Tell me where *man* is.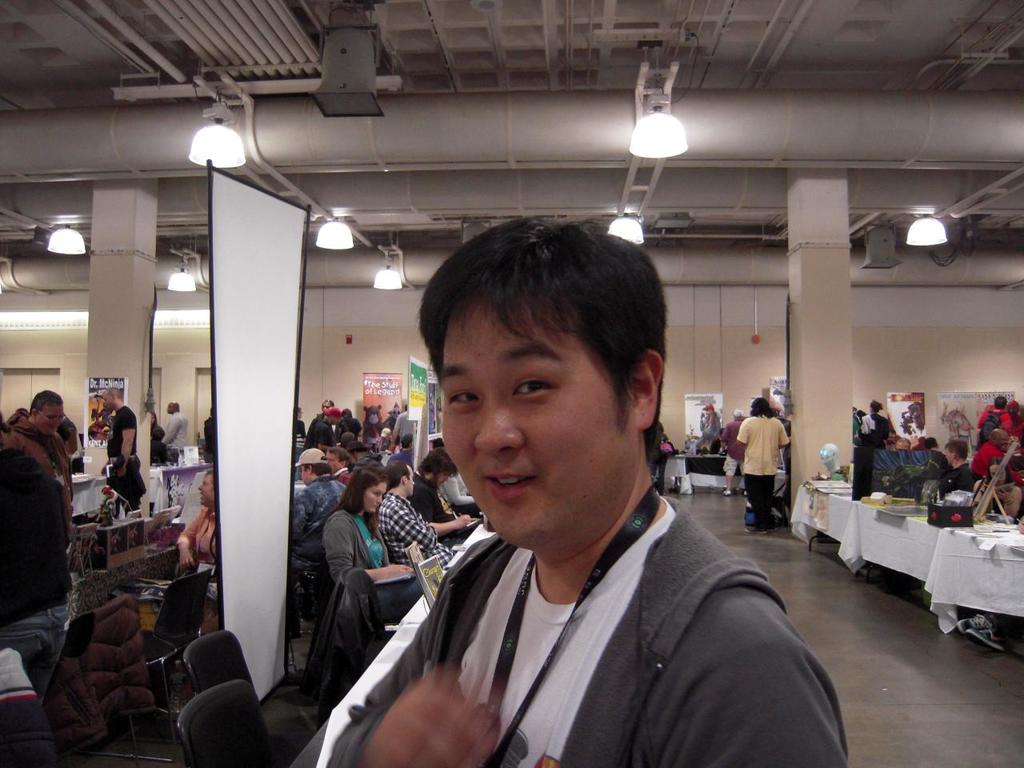
*man* is at region(735, 400, 790, 534).
